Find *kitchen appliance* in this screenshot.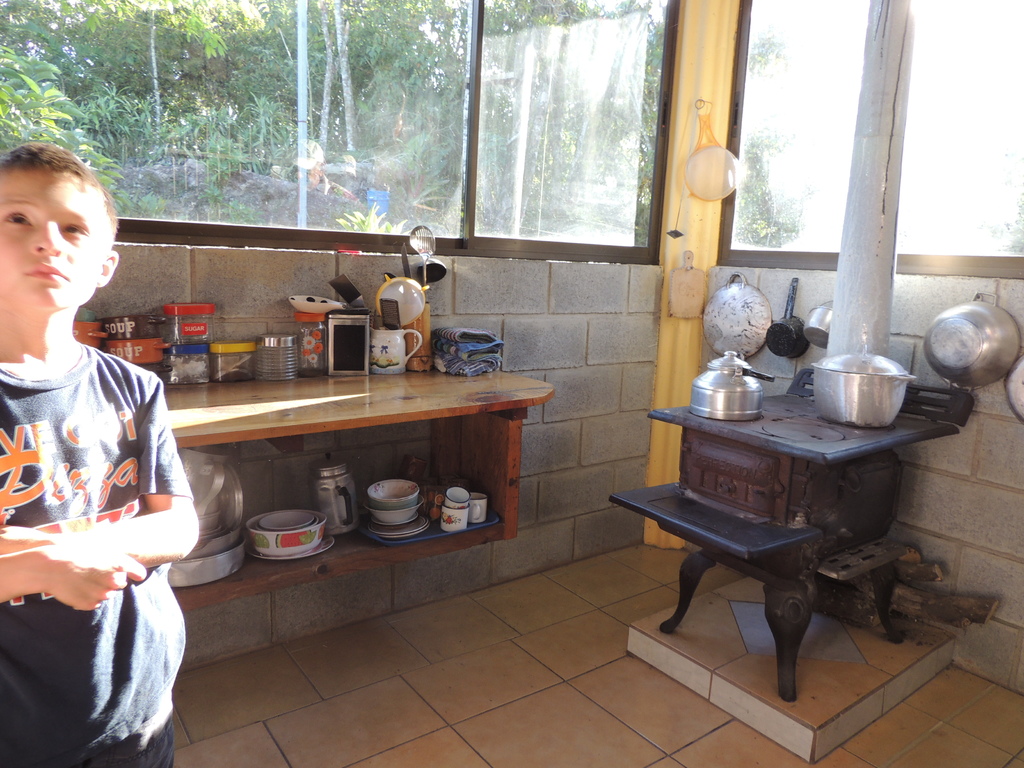
The bounding box for *kitchen appliance* is rect(762, 271, 802, 365).
